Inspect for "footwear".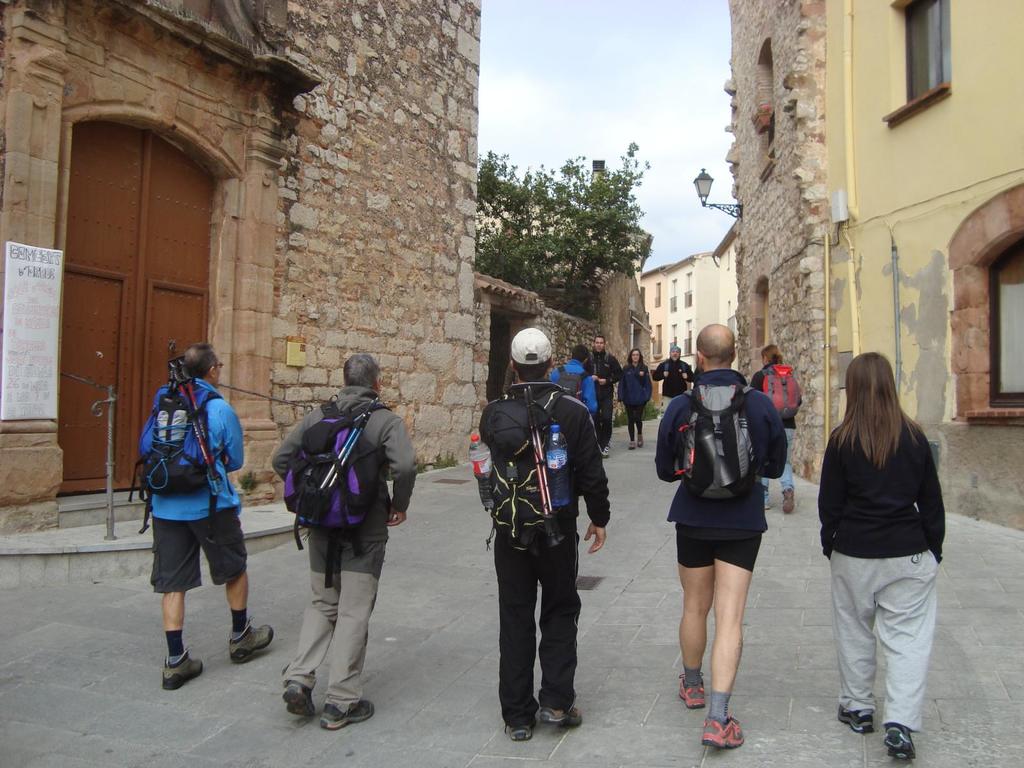
Inspection: [164,644,205,683].
